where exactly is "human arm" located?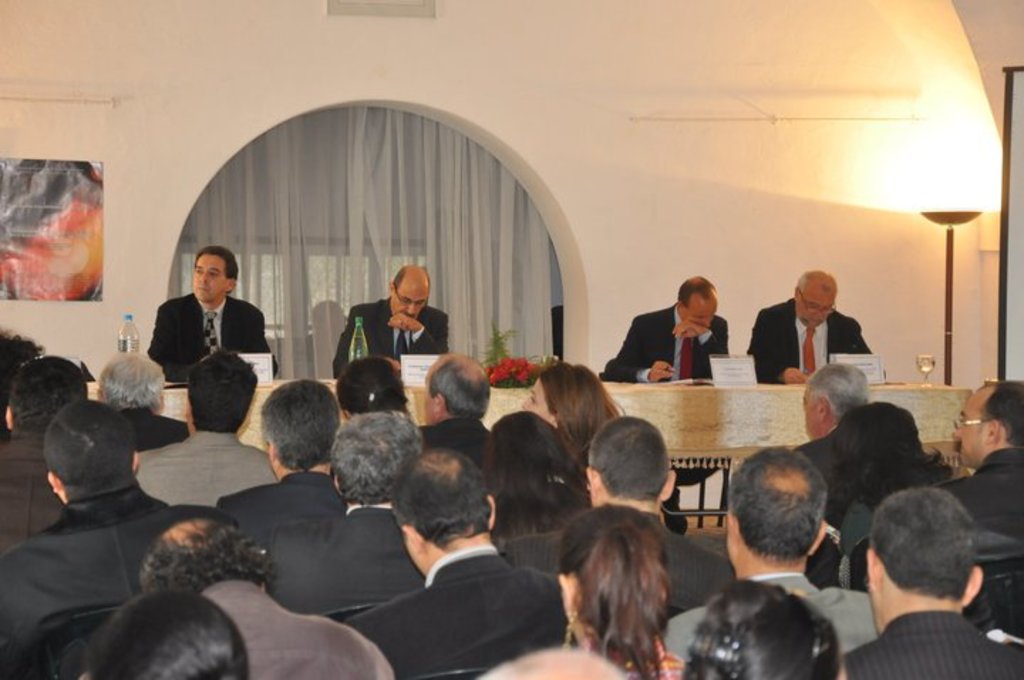
Its bounding box is bbox=[334, 296, 404, 374].
